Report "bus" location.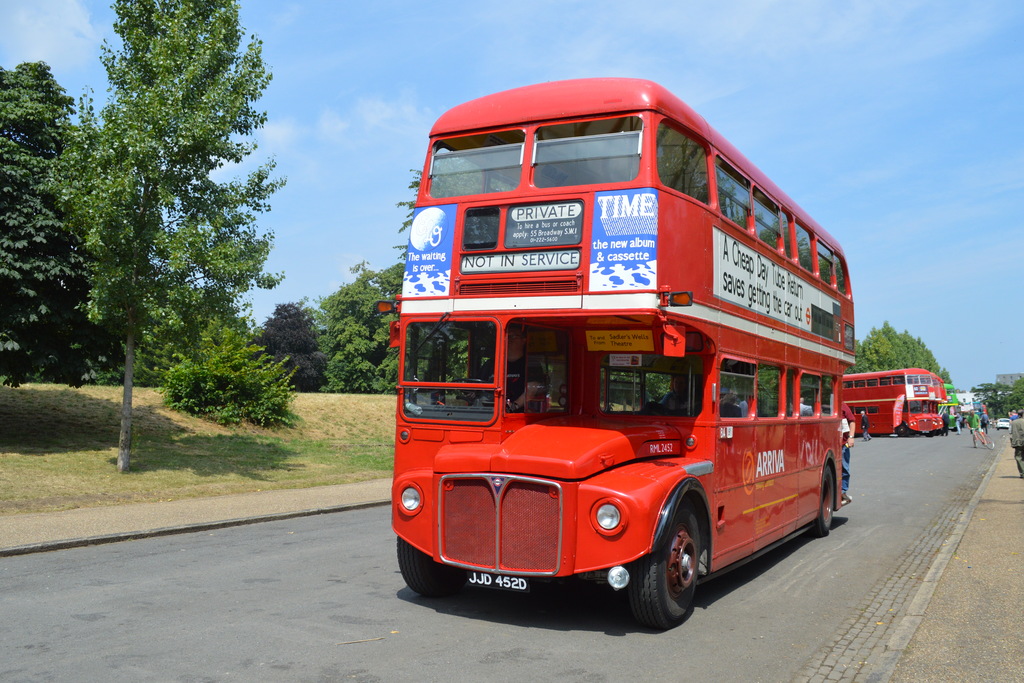
Report: [x1=383, y1=74, x2=852, y2=634].
